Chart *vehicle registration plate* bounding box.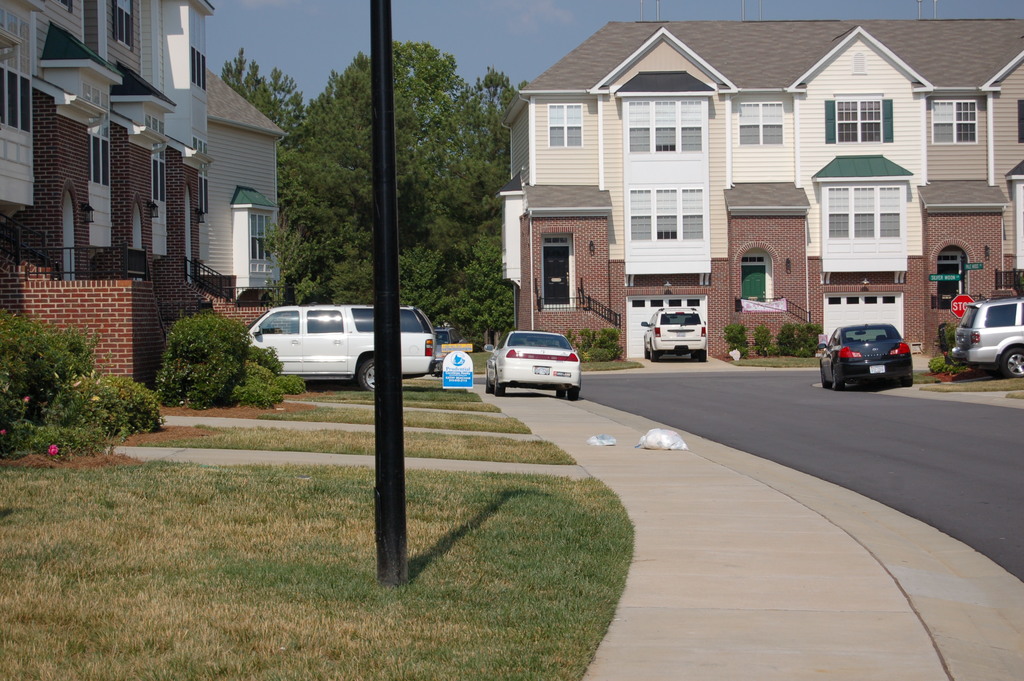
Charted: [534,365,548,374].
